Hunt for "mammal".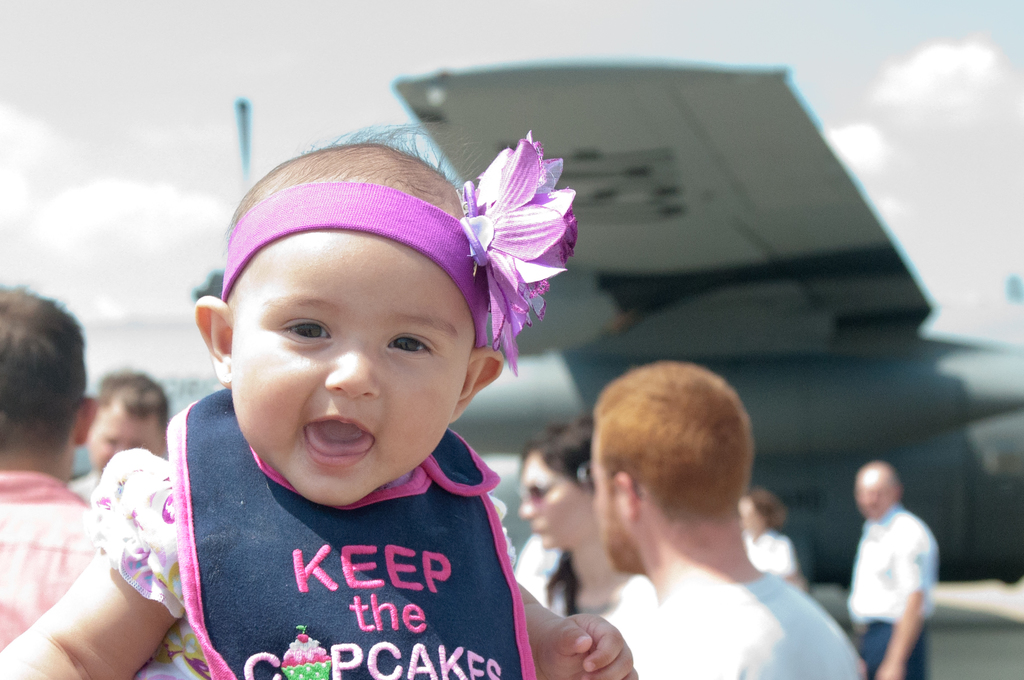
Hunted down at left=69, top=362, right=168, bottom=503.
